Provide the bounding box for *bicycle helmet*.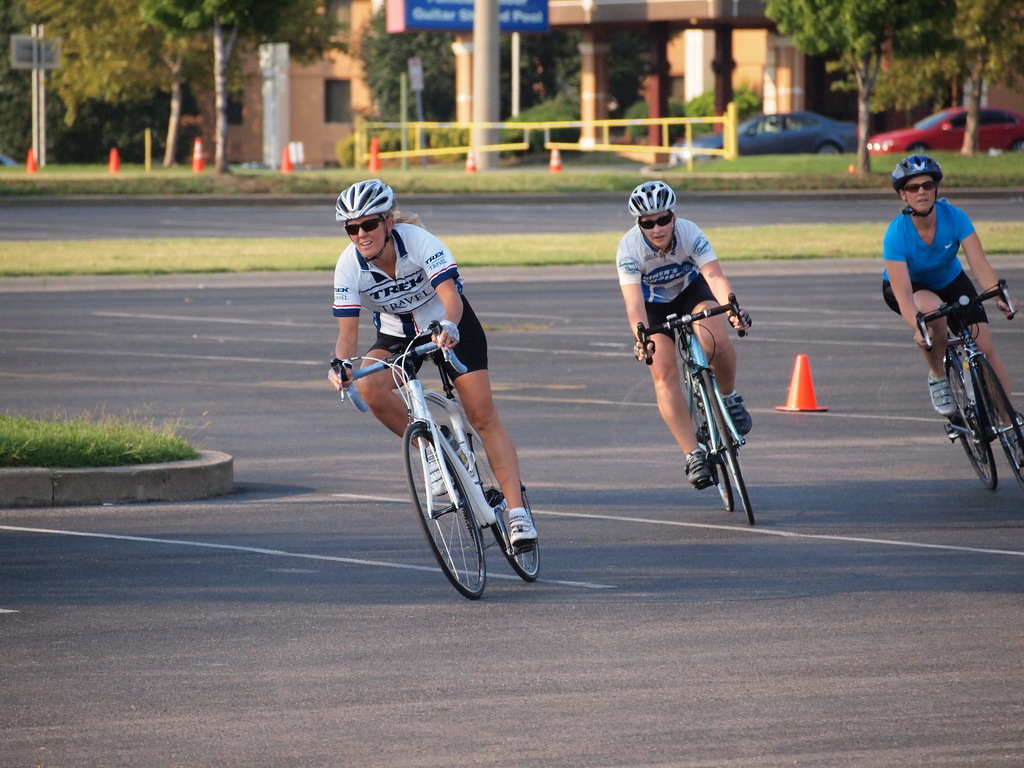
(x1=332, y1=173, x2=401, y2=253).
